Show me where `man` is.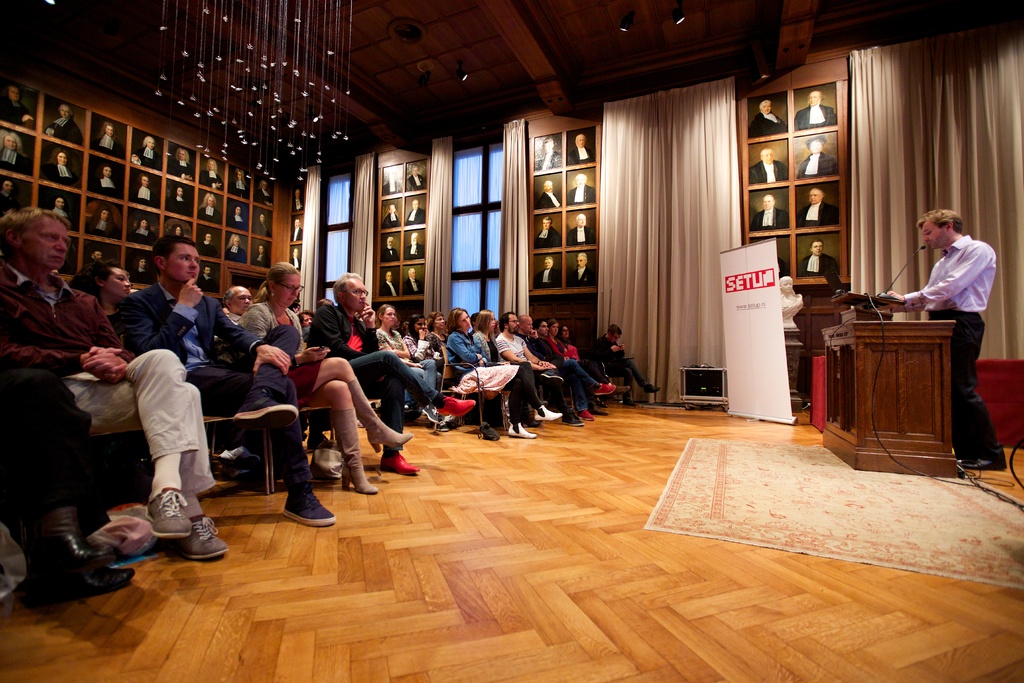
`man` is at locate(196, 190, 223, 222).
